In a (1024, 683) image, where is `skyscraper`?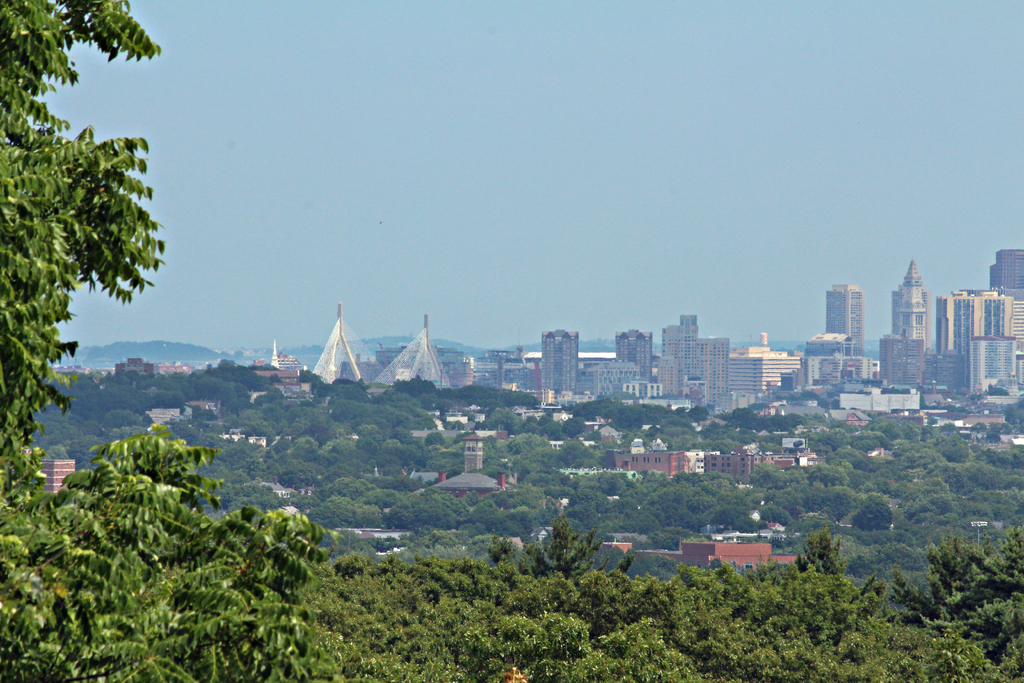
879/256/945/390.
